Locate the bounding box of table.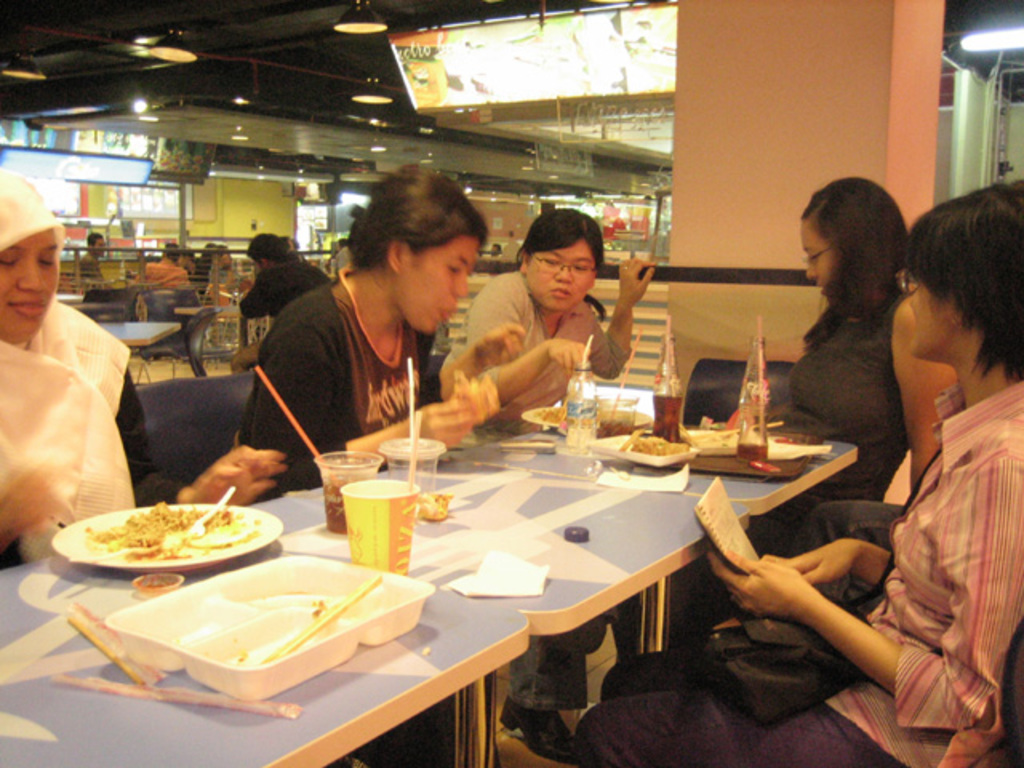
Bounding box: 101:309:186:368.
